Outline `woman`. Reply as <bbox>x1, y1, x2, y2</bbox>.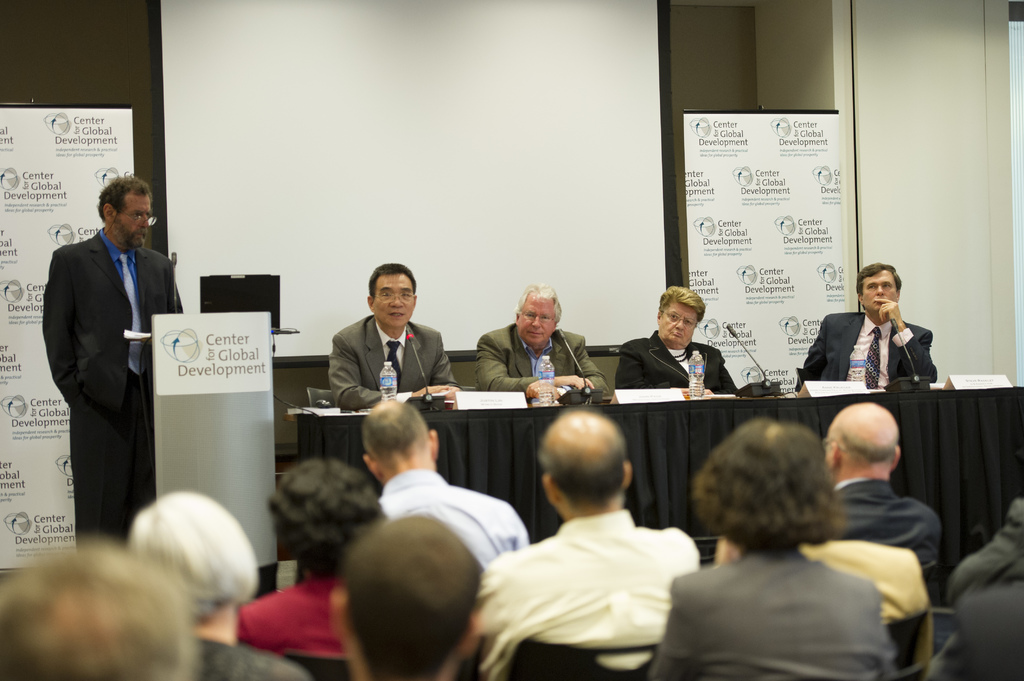
<bbox>131, 486, 314, 680</bbox>.
